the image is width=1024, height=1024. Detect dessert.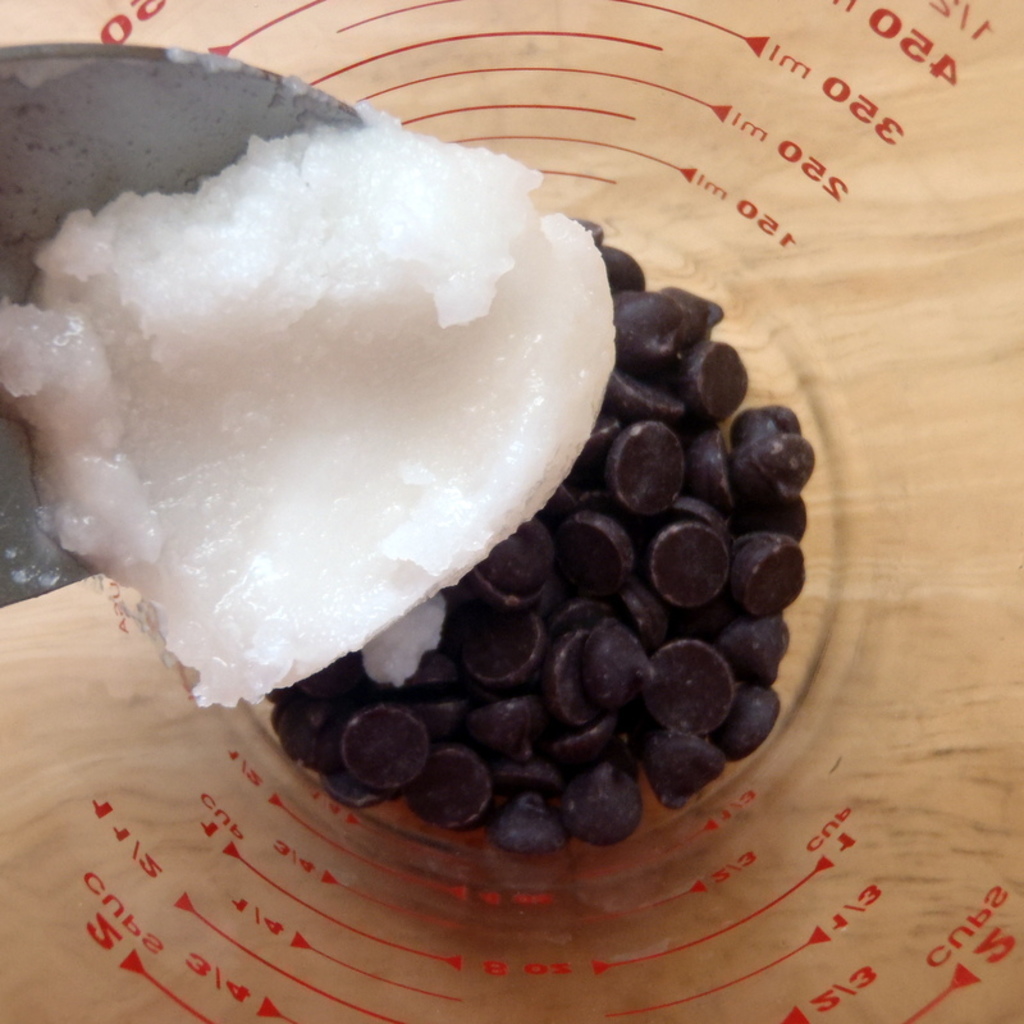
Detection: x1=269, y1=224, x2=813, y2=852.
